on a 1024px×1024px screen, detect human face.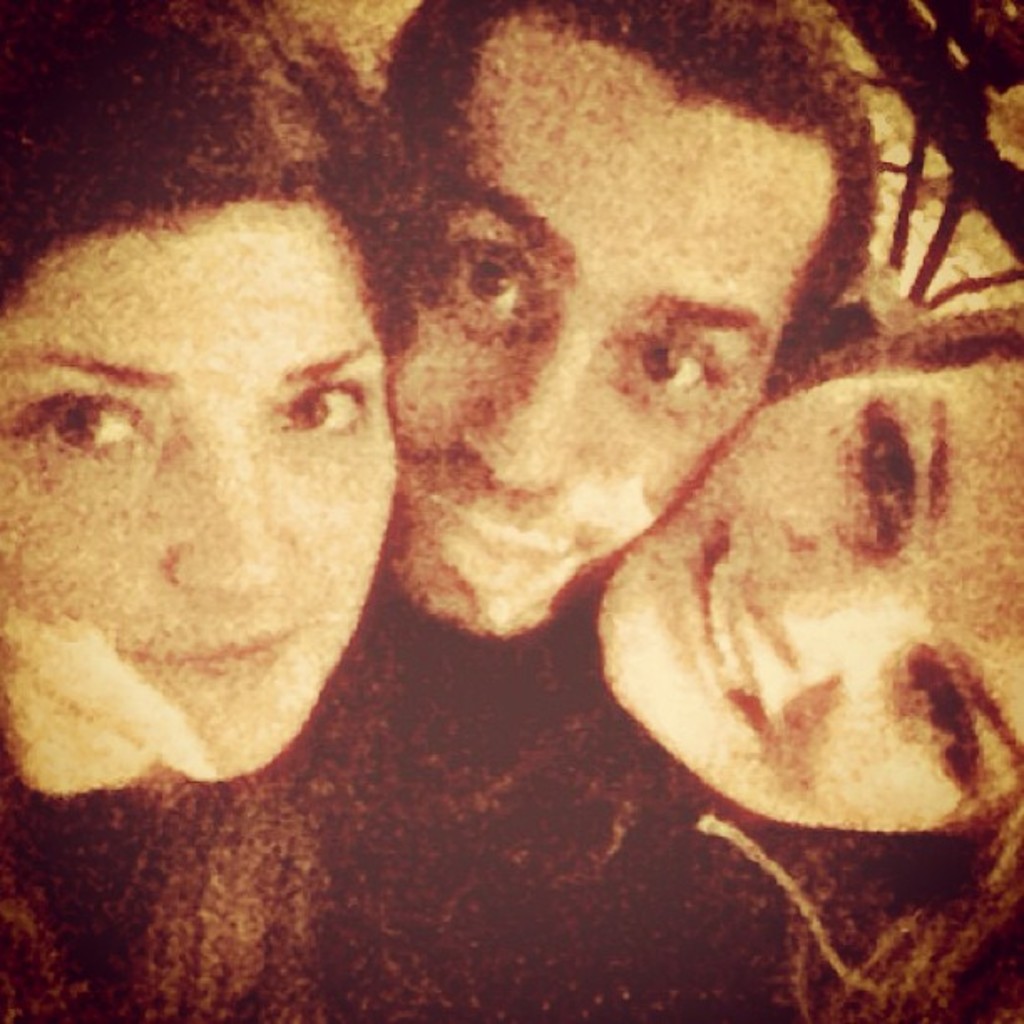
599,371,1022,838.
